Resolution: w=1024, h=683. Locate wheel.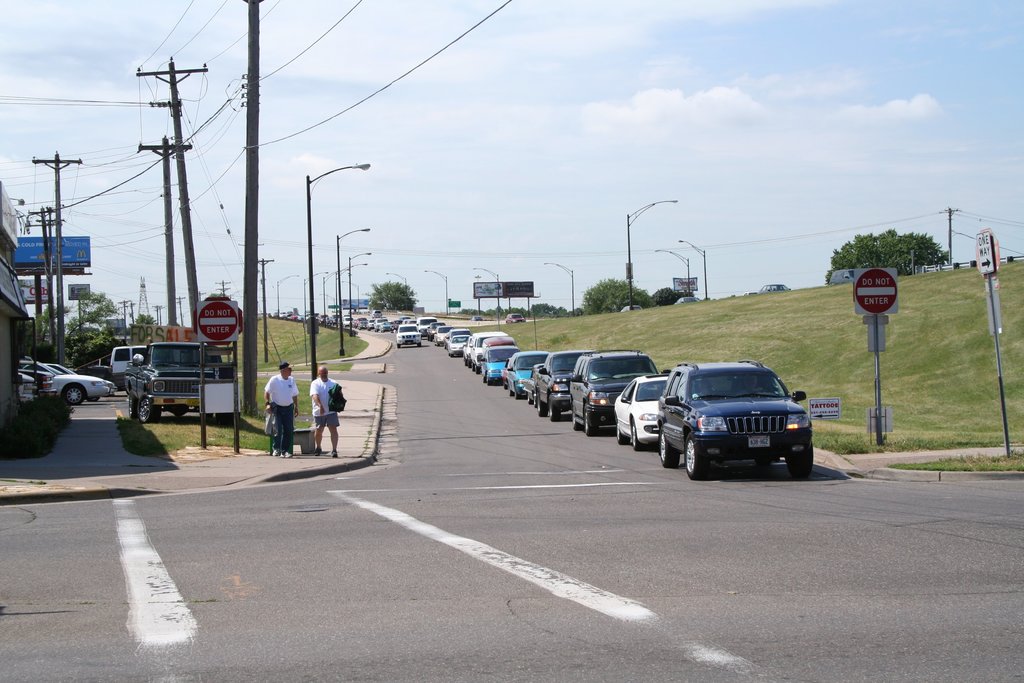
BBox(584, 411, 597, 434).
